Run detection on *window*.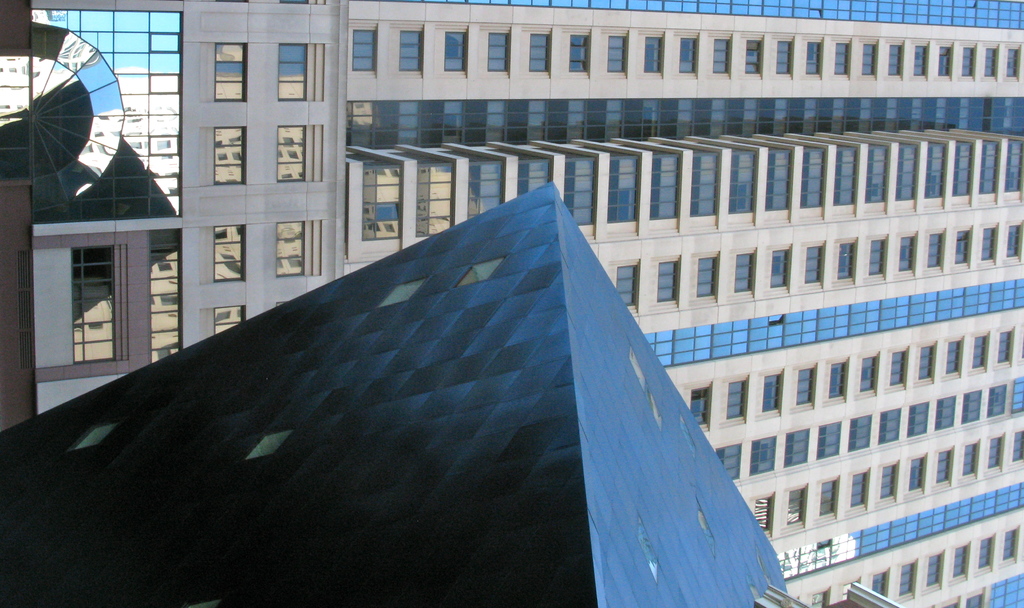
Result: 644 33 664 74.
